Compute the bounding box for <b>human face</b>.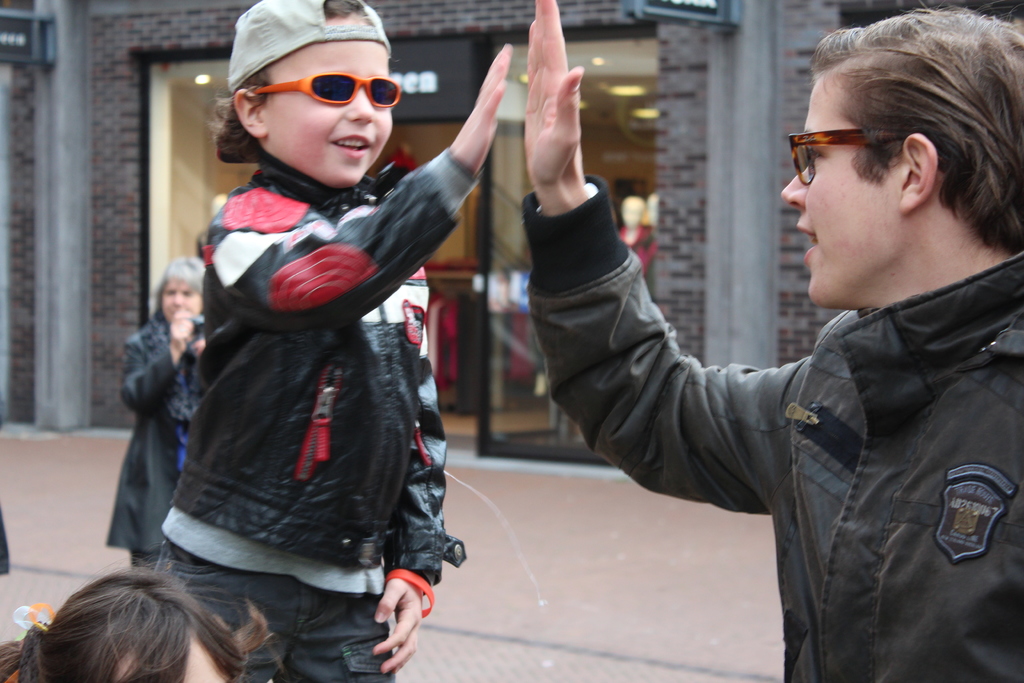
(155,276,204,334).
